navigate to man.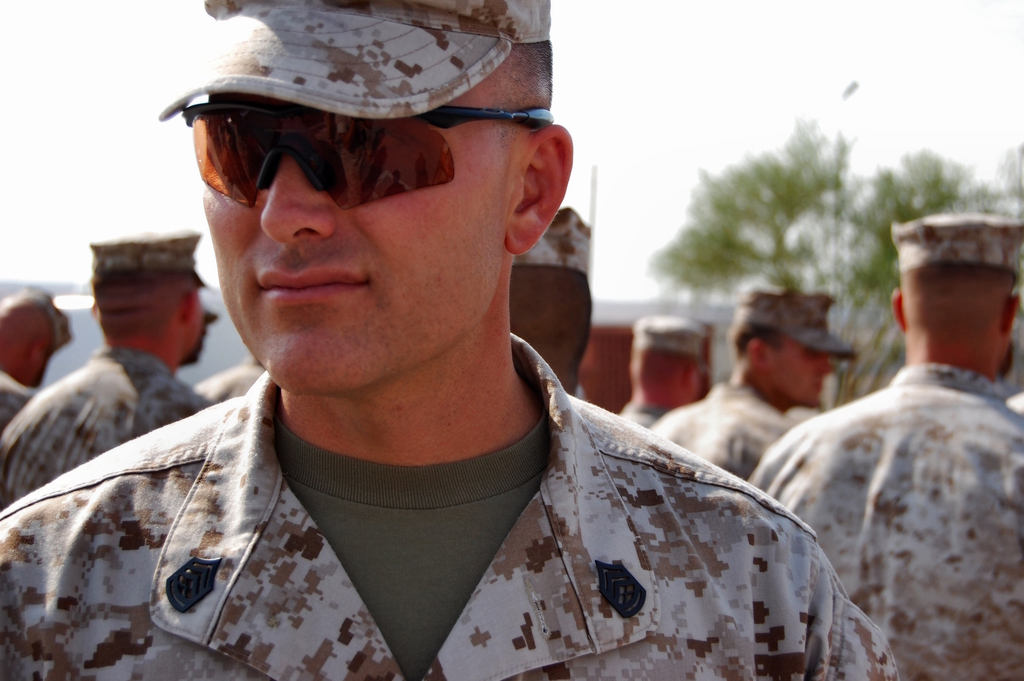
Navigation target: 506 205 593 395.
